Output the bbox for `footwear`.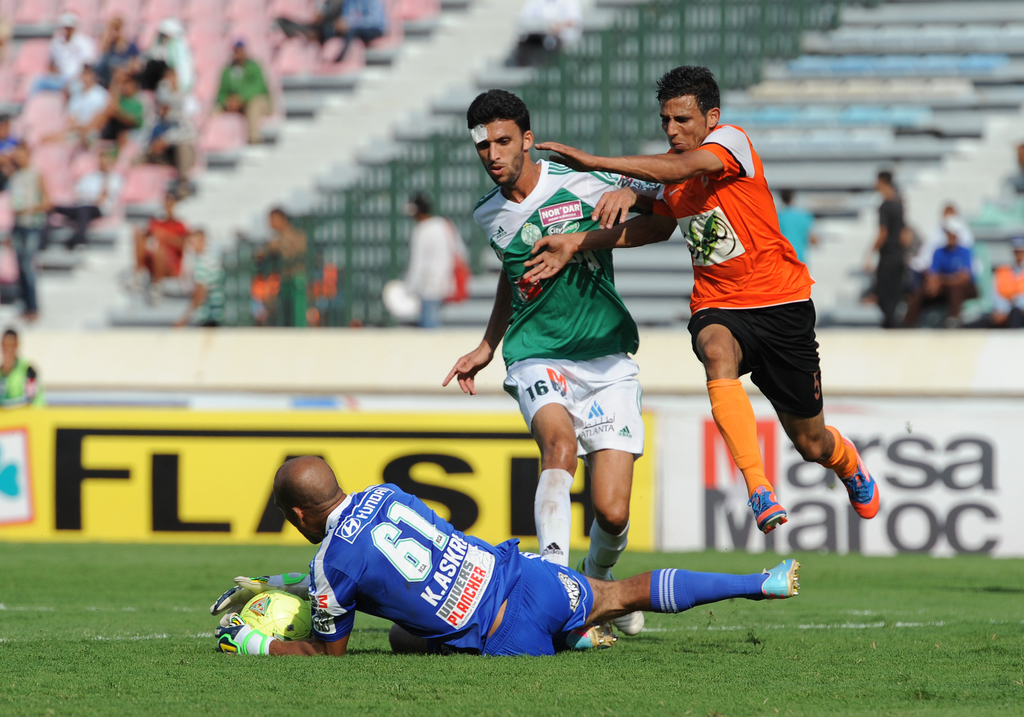
crop(825, 437, 886, 530).
